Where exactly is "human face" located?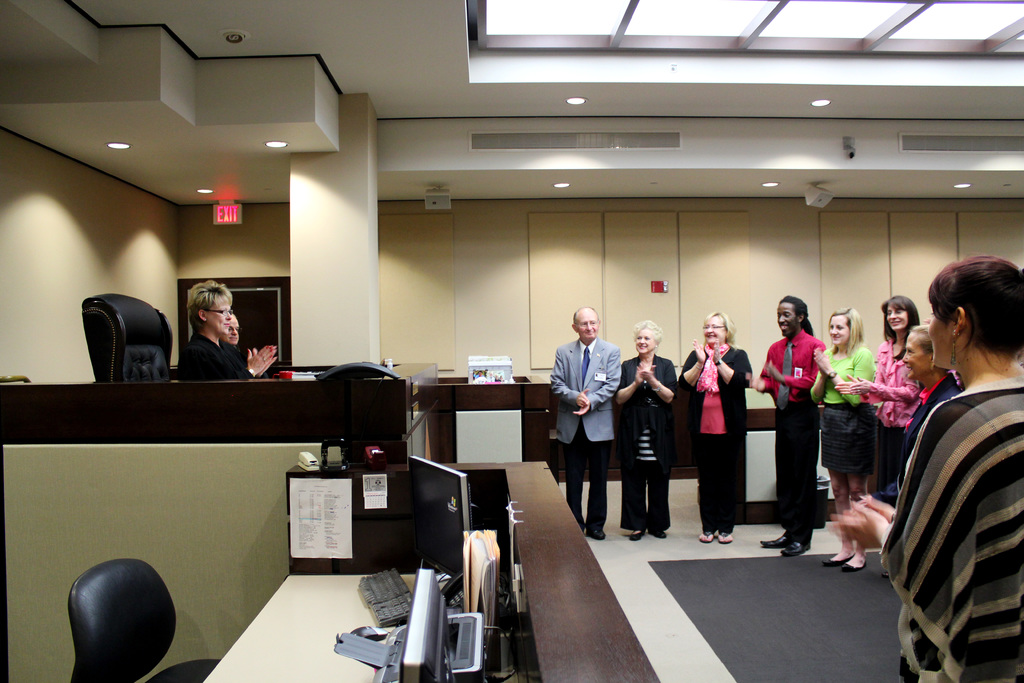
Its bounding box is Rect(901, 331, 926, 381).
